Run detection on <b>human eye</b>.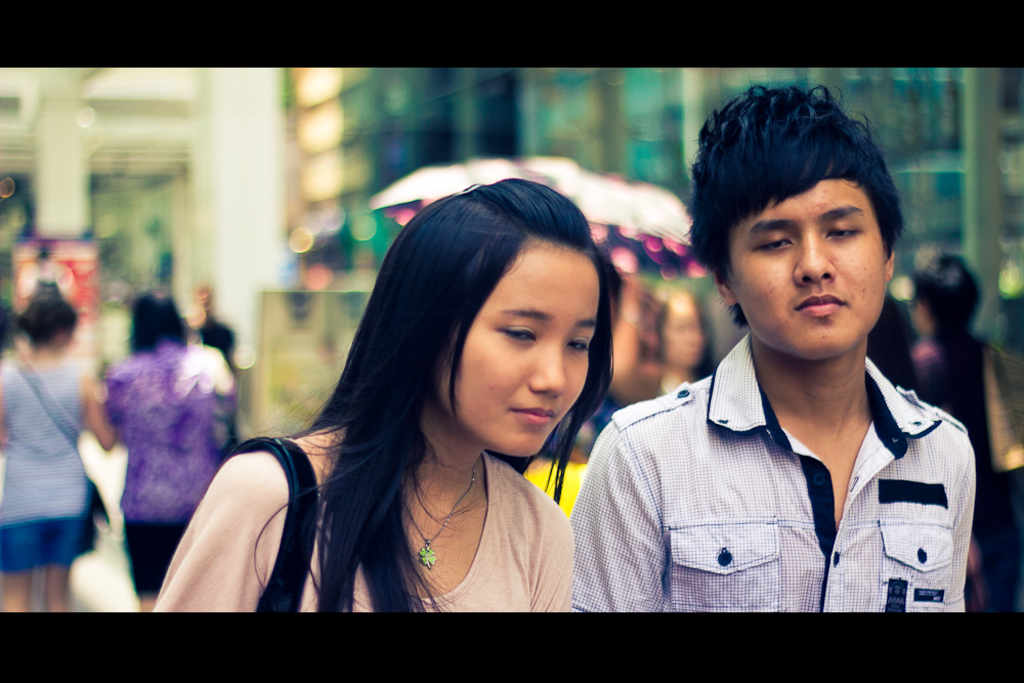
Result: {"left": 751, "top": 231, "right": 793, "bottom": 253}.
